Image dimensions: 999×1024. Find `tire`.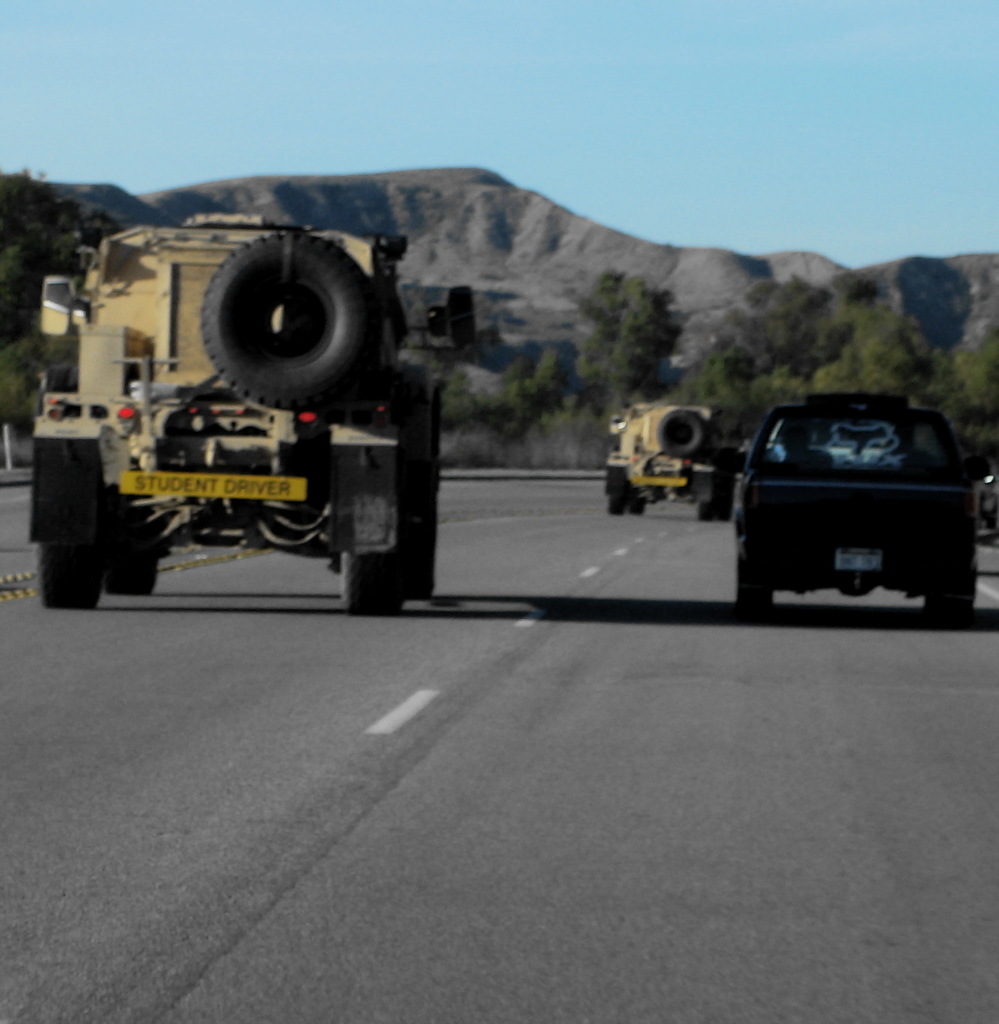
[x1=657, y1=411, x2=701, y2=455].
